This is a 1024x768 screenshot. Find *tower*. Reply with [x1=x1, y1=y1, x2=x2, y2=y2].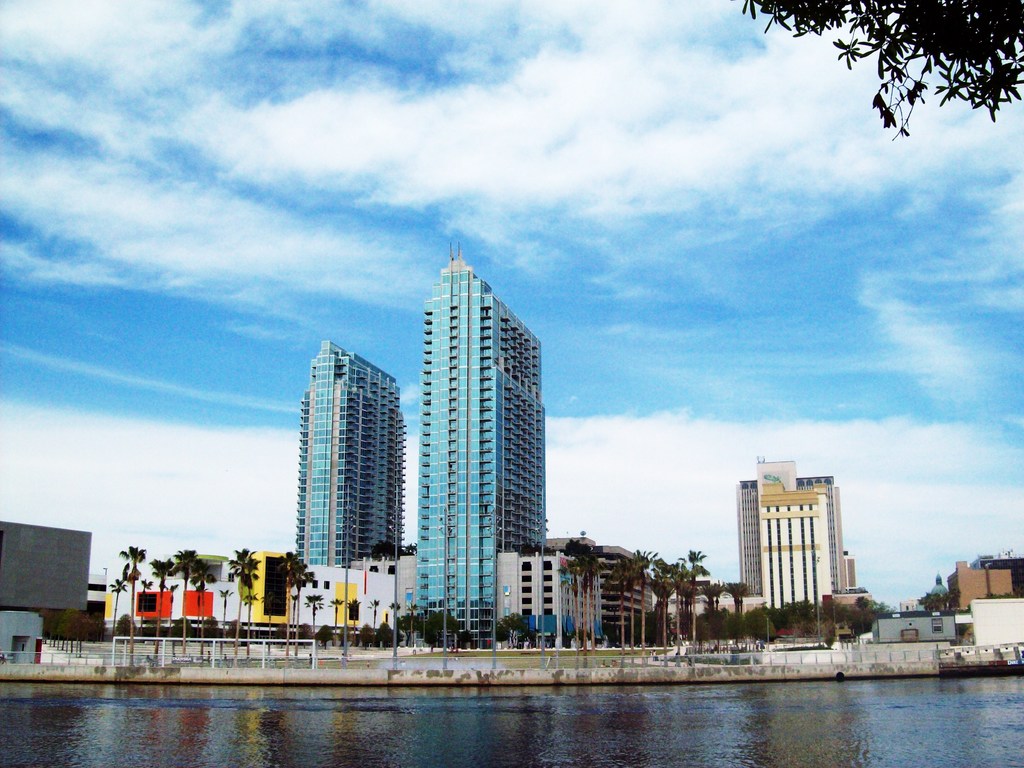
[x1=730, y1=452, x2=858, y2=642].
